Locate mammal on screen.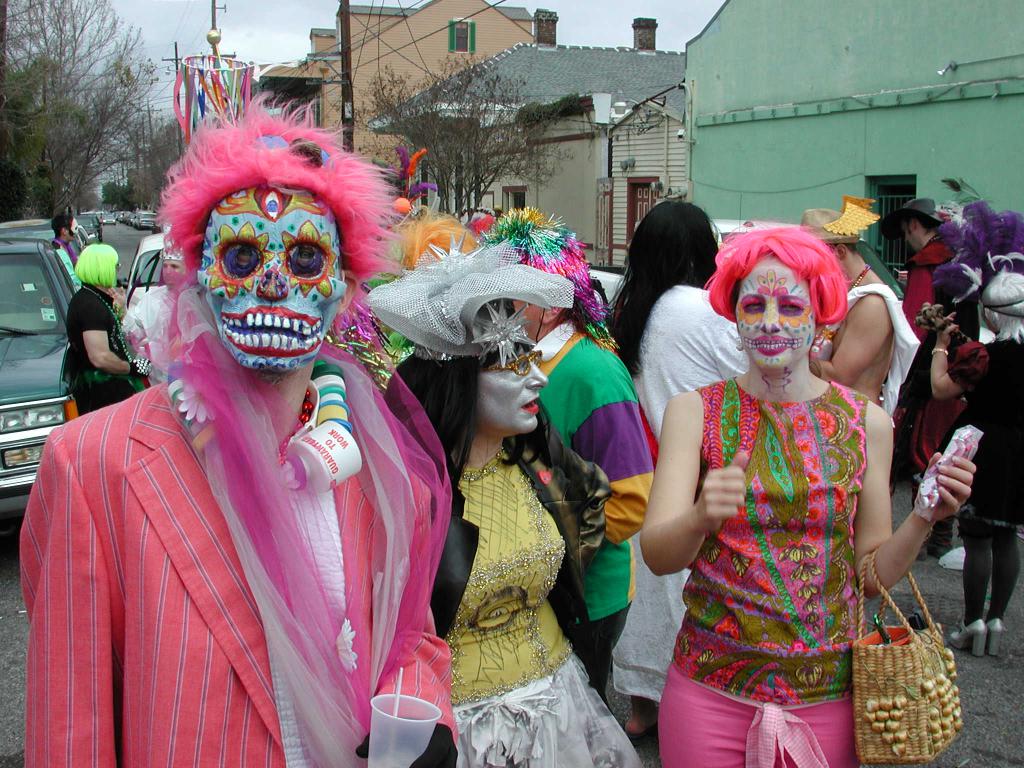
On screen at bbox=[49, 212, 83, 291].
